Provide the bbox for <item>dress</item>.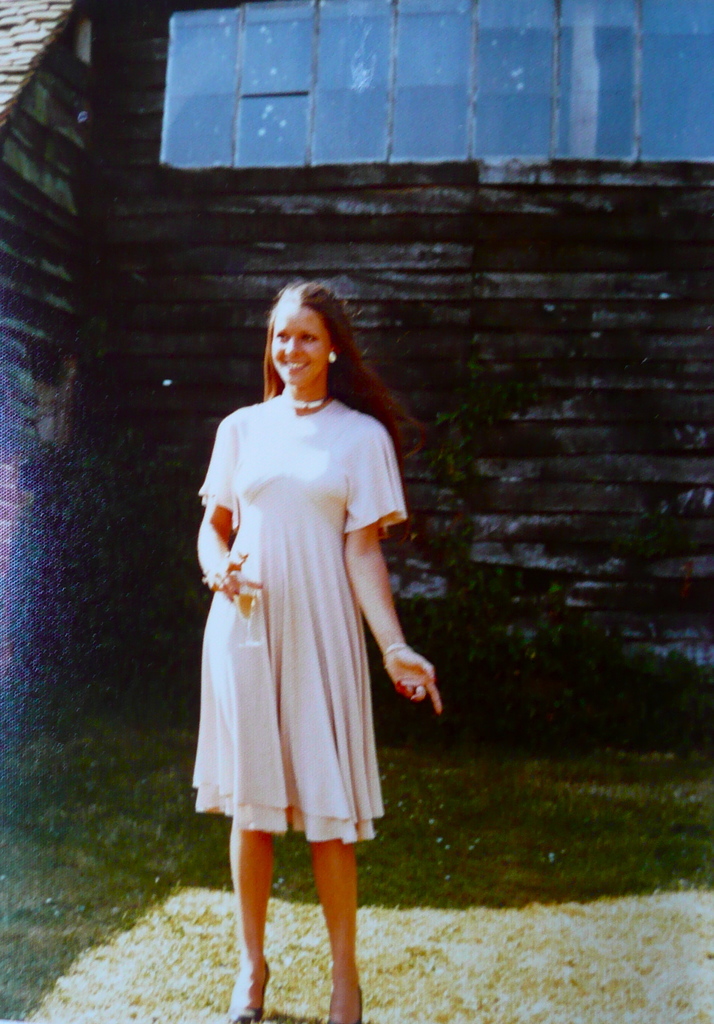
detection(191, 396, 410, 847).
